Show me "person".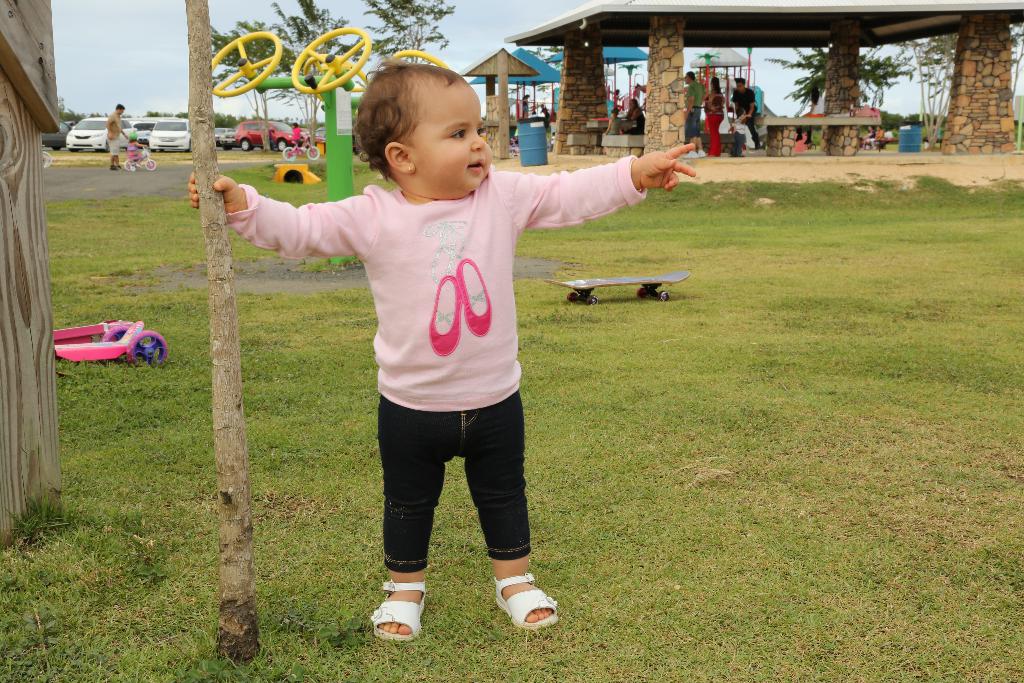
"person" is here: (624,97,644,137).
